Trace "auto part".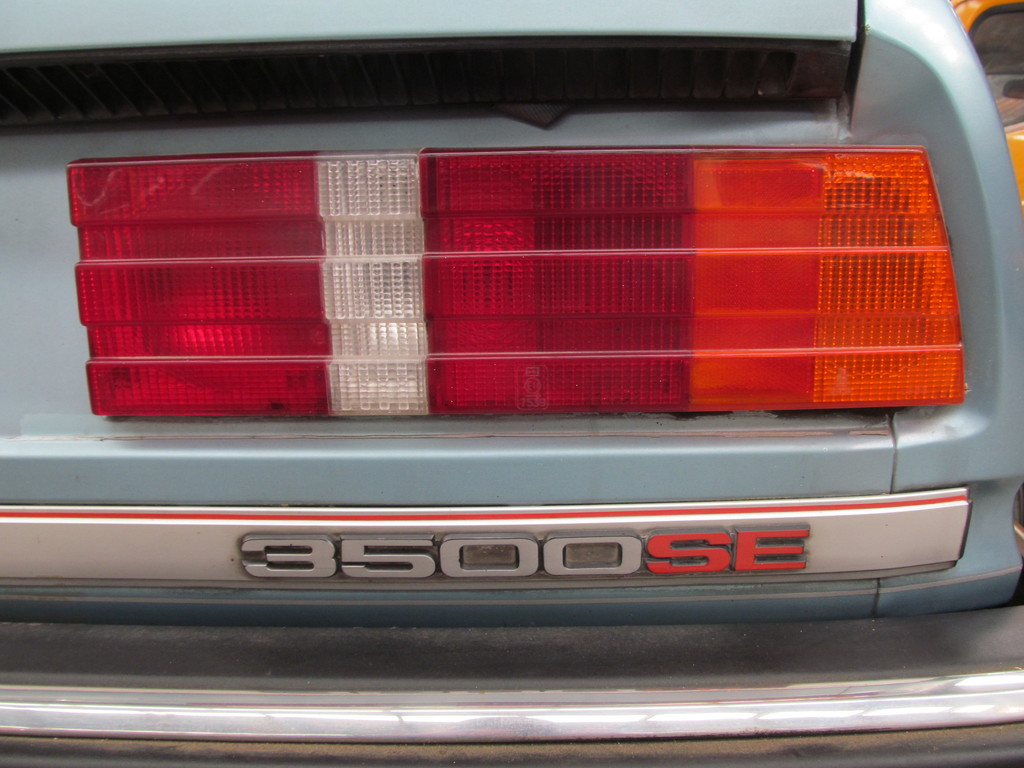
Traced to {"x1": 0, "y1": 0, "x2": 1023, "y2": 767}.
